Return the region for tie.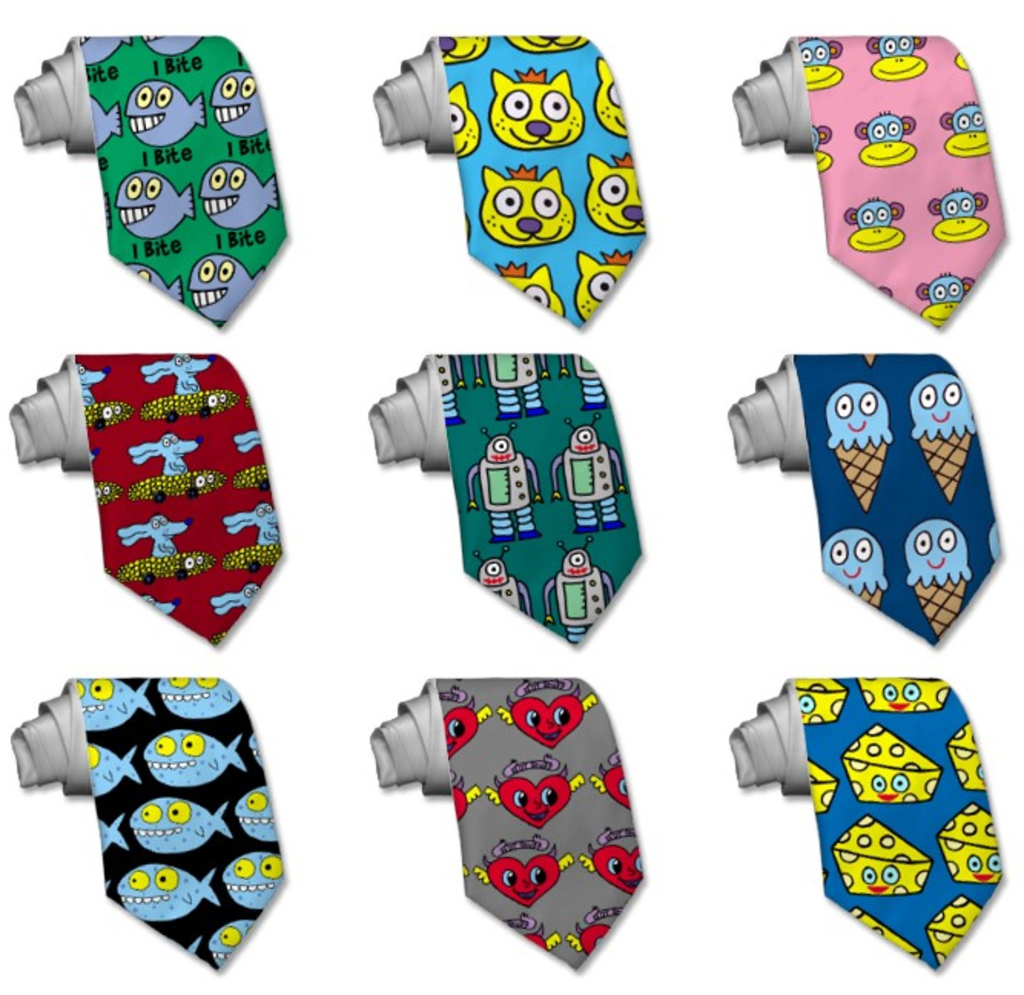
box=[725, 26, 1007, 332].
